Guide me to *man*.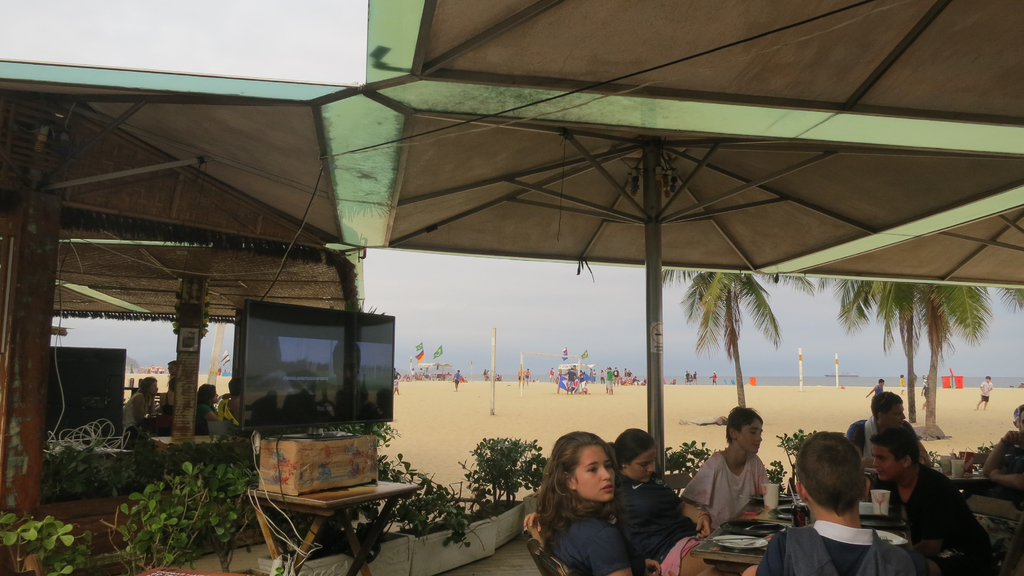
Guidance: 684,406,770,535.
